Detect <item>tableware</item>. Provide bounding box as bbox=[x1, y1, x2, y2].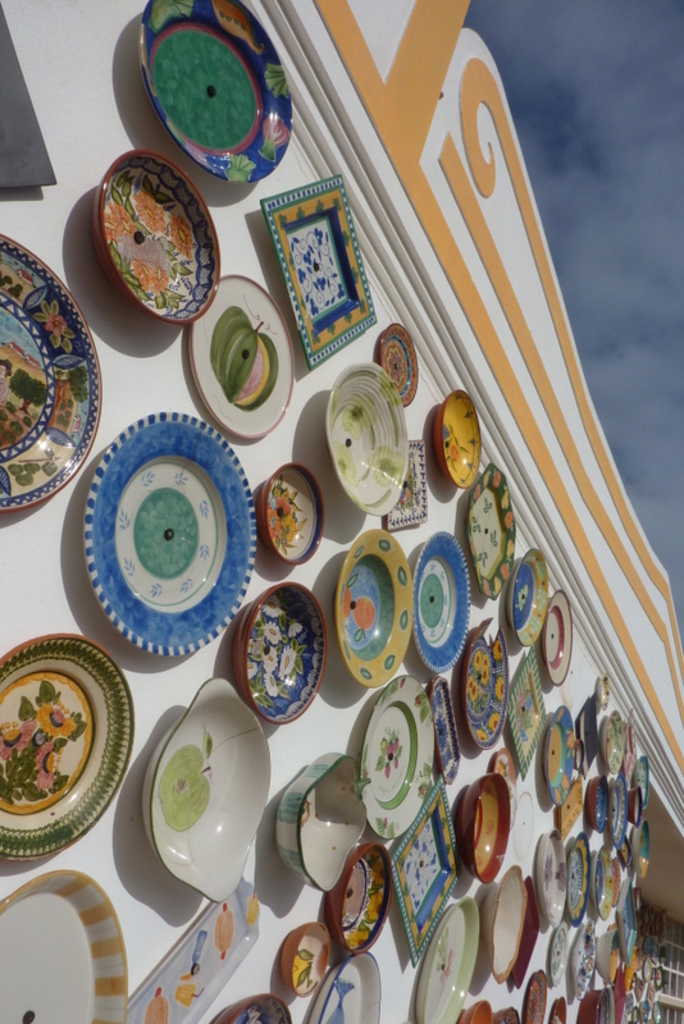
bbox=[287, 924, 337, 1000].
